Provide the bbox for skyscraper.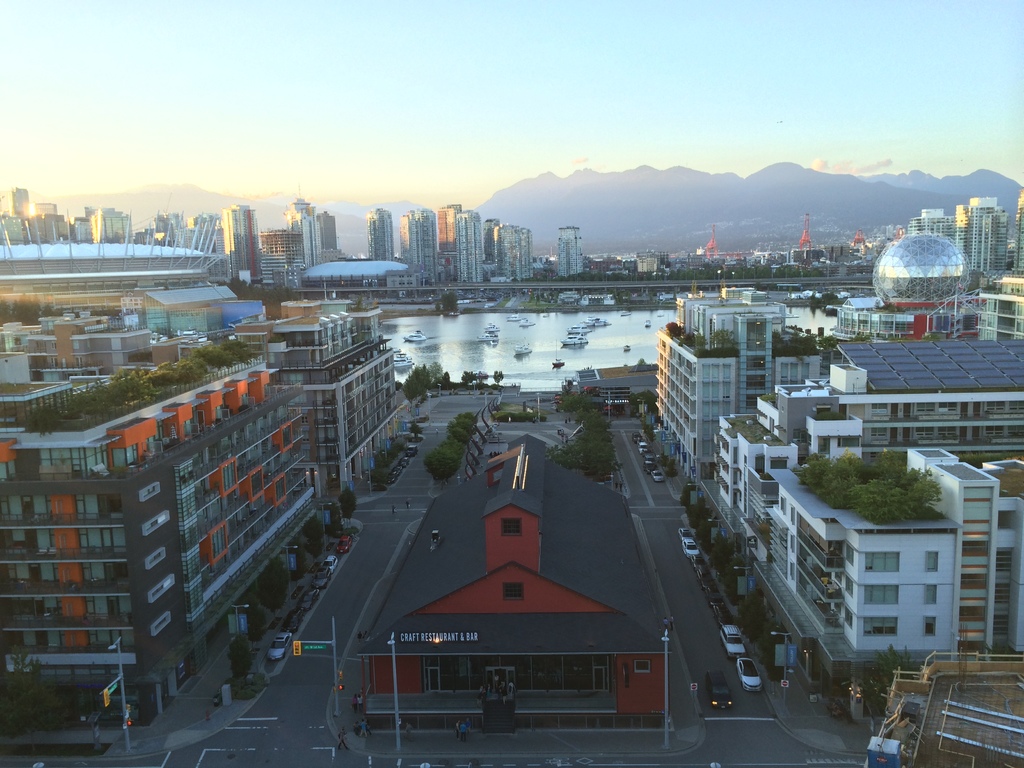
detection(284, 187, 356, 266).
